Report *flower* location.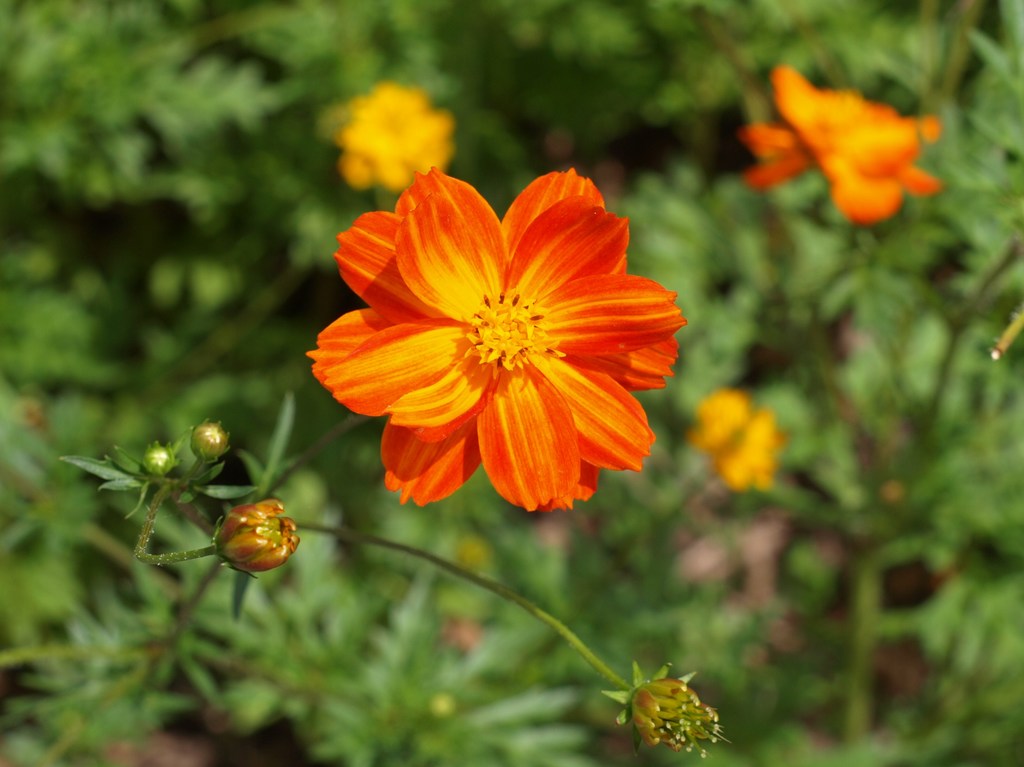
Report: {"x1": 217, "y1": 500, "x2": 300, "y2": 576}.
